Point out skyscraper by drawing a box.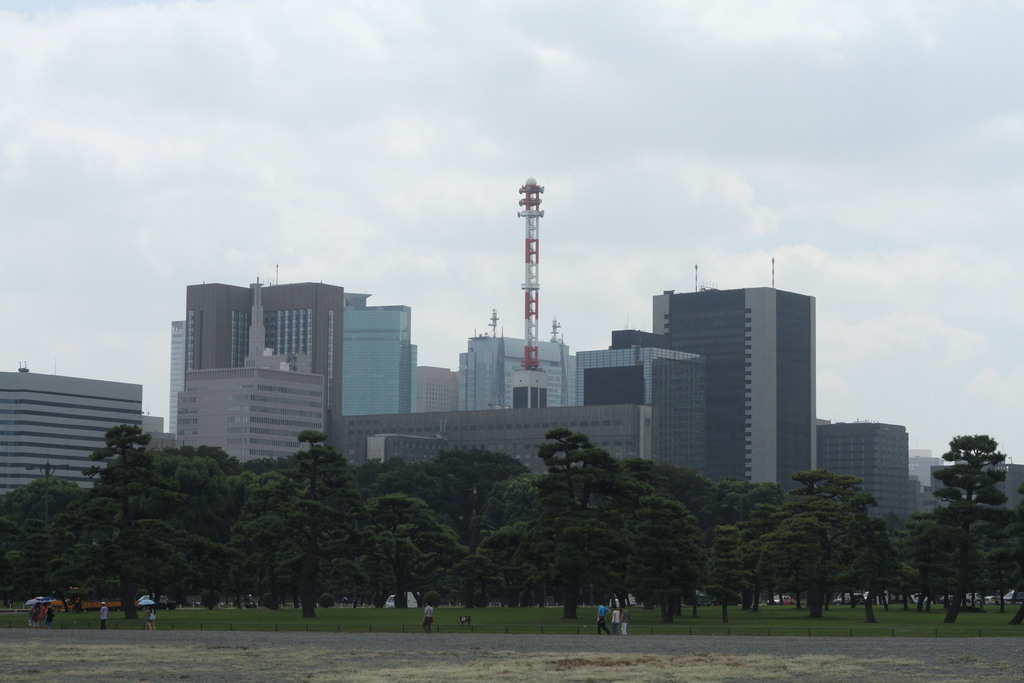
region(343, 291, 423, 410).
